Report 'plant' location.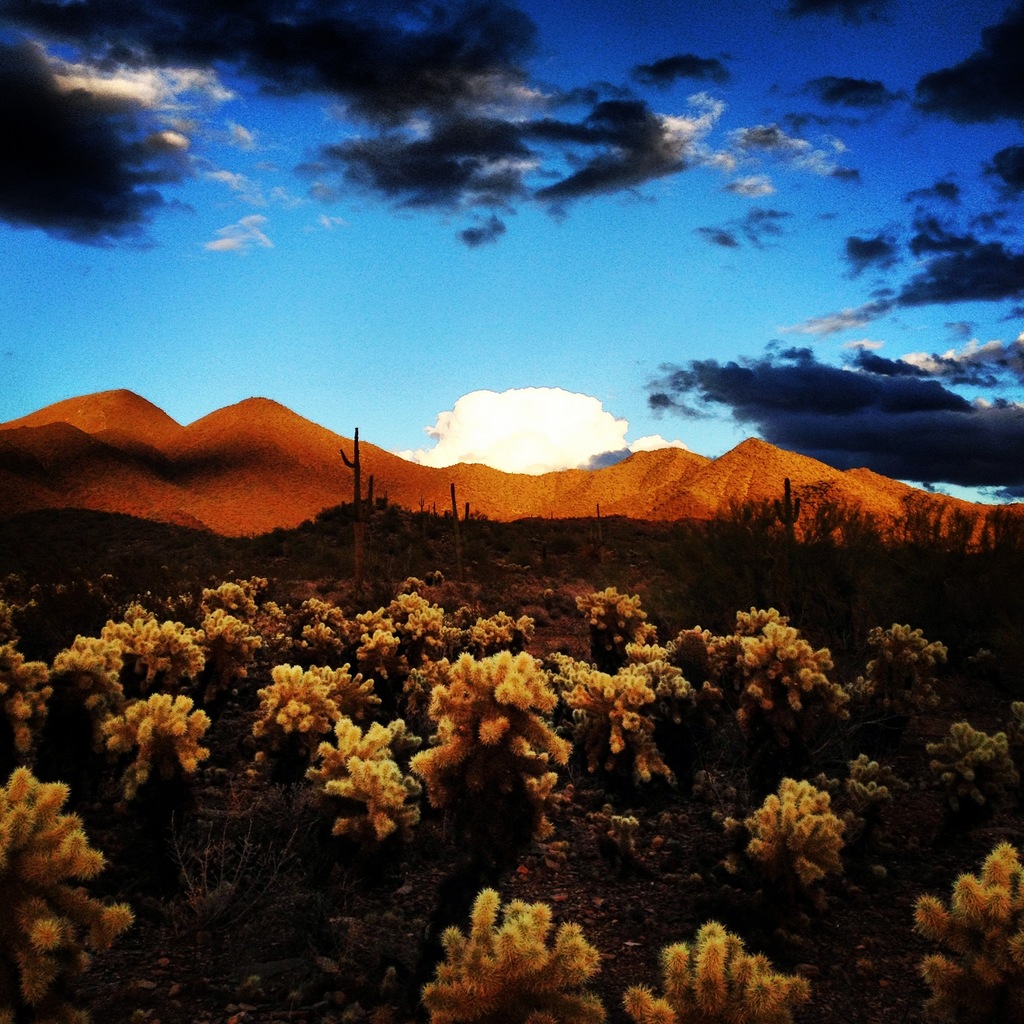
Report: pyautogui.locateOnScreen(906, 830, 1023, 1023).
